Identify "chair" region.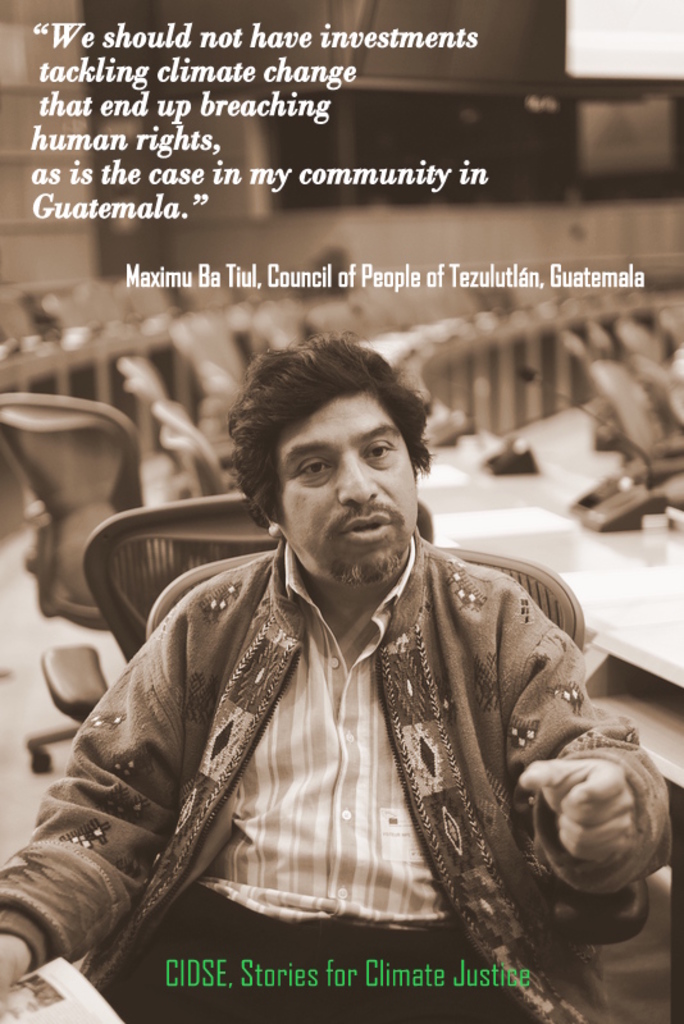
Region: <region>32, 489, 441, 731</region>.
